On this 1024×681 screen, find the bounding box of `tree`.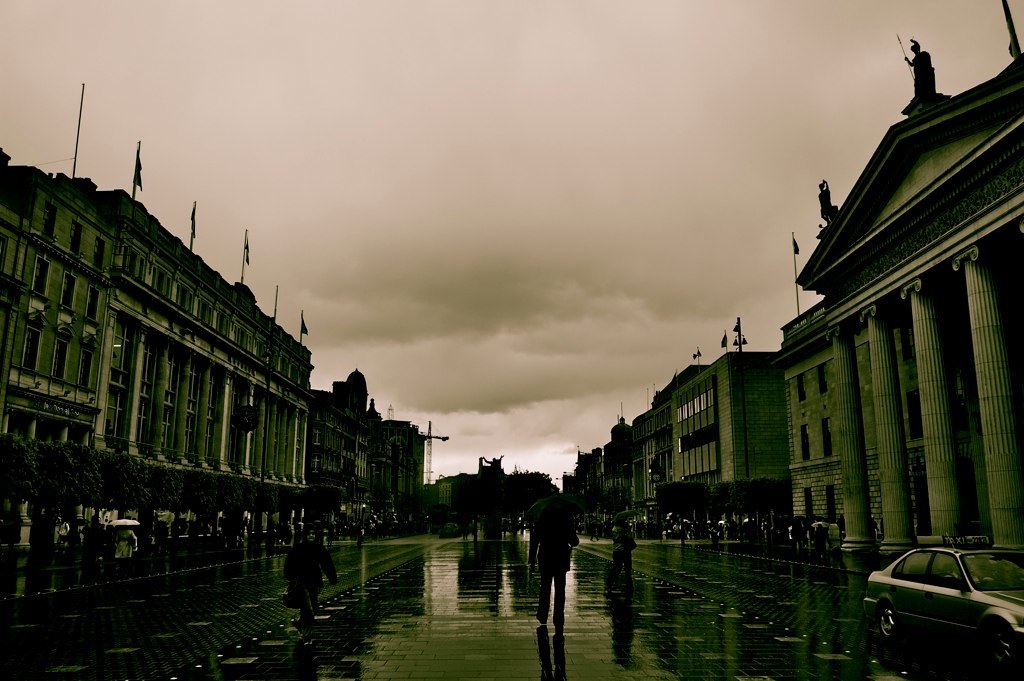
Bounding box: 652 451 711 529.
